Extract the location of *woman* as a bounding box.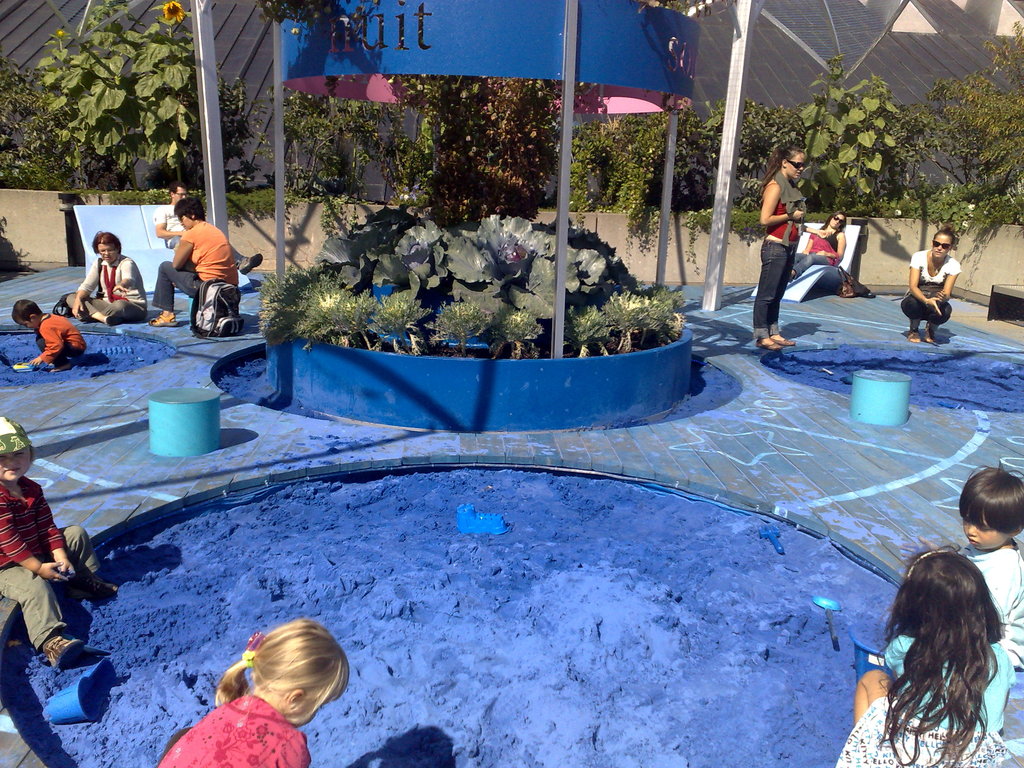
pyautogui.locateOnScreen(759, 146, 808, 361).
